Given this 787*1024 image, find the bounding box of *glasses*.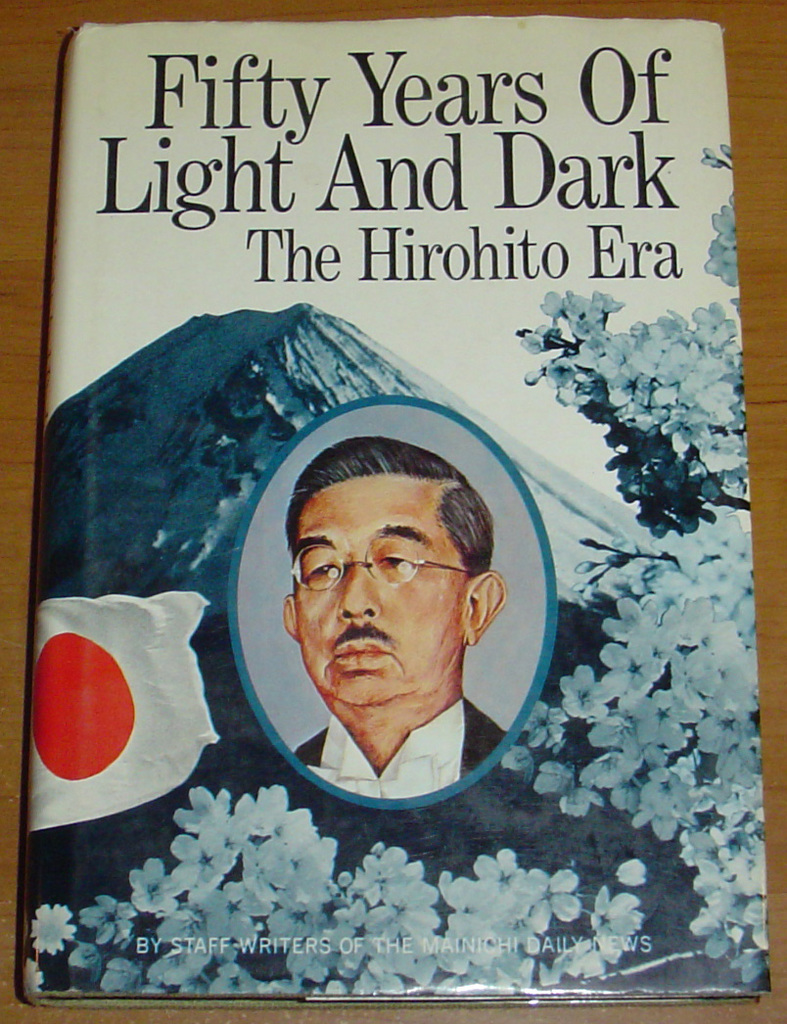
region(281, 545, 467, 605).
